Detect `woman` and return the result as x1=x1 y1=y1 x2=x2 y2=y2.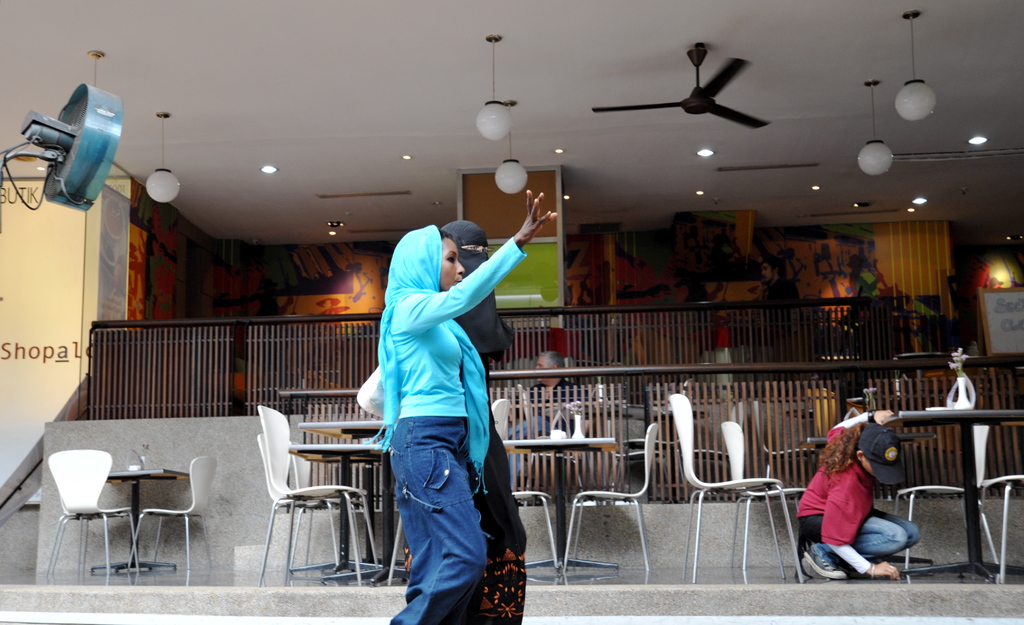
x1=796 y1=406 x2=924 y2=580.
